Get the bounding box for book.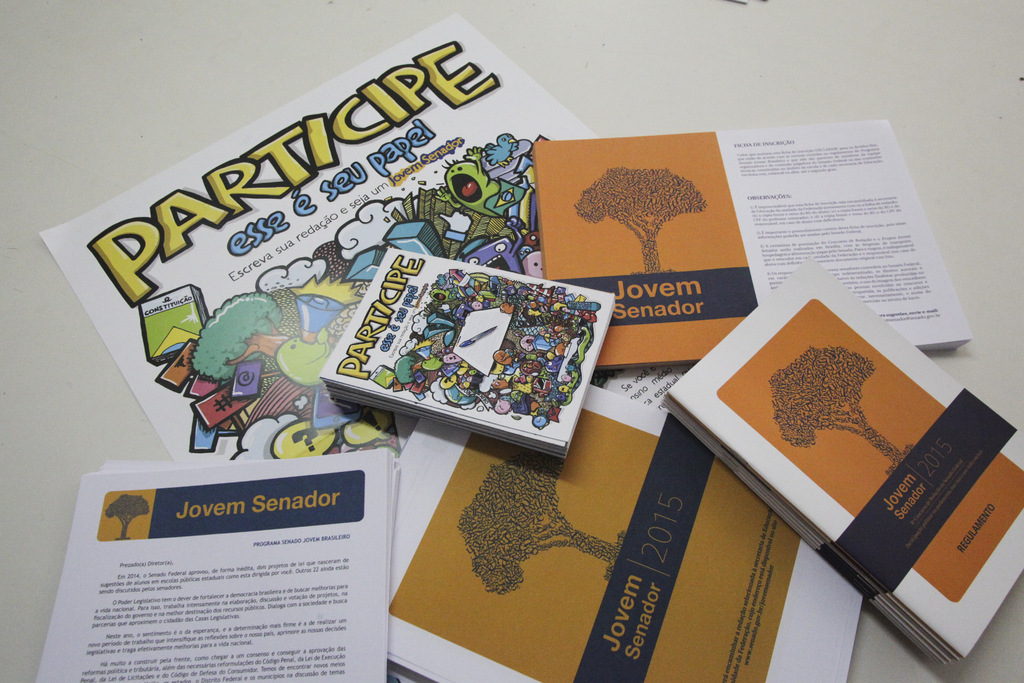
x1=659, y1=257, x2=1023, y2=666.
